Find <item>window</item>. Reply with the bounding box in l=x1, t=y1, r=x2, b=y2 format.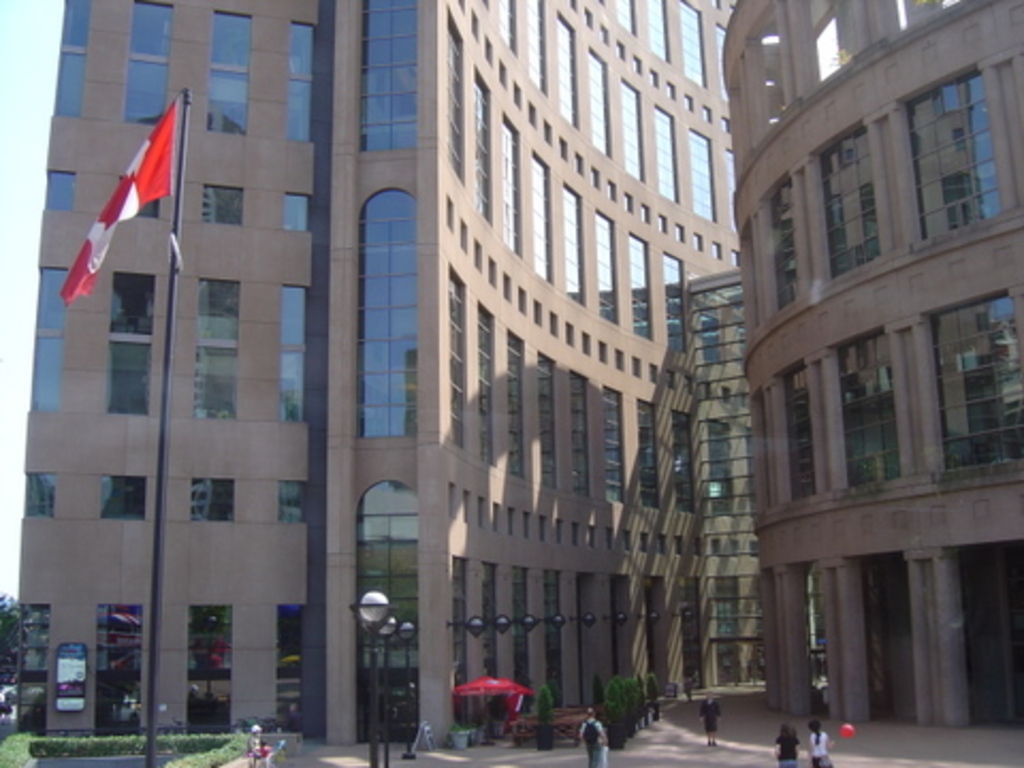
l=213, t=9, r=256, b=64.
